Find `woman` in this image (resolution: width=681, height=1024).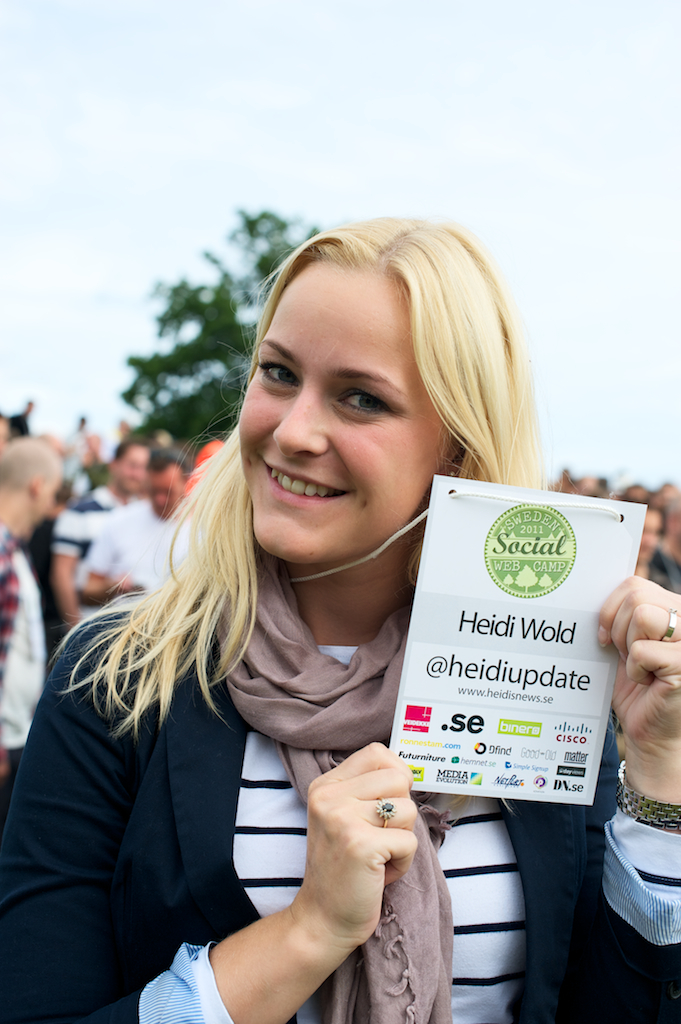
Rect(0, 214, 680, 1023).
